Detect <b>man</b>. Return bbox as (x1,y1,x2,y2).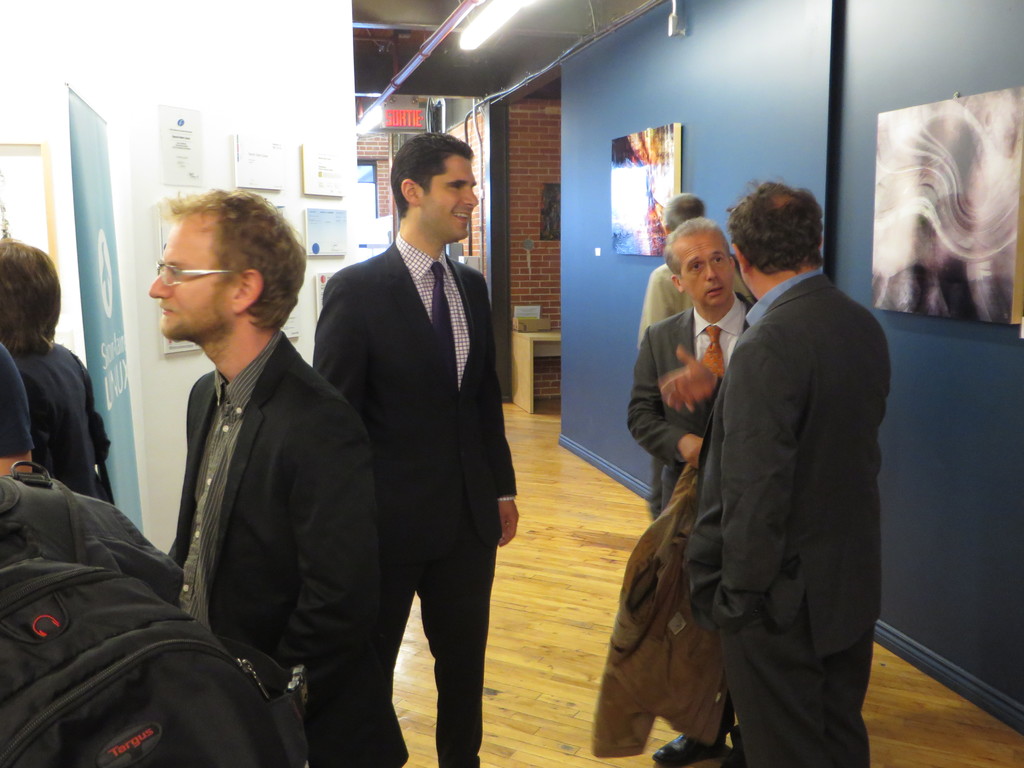
(142,188,383,767).
